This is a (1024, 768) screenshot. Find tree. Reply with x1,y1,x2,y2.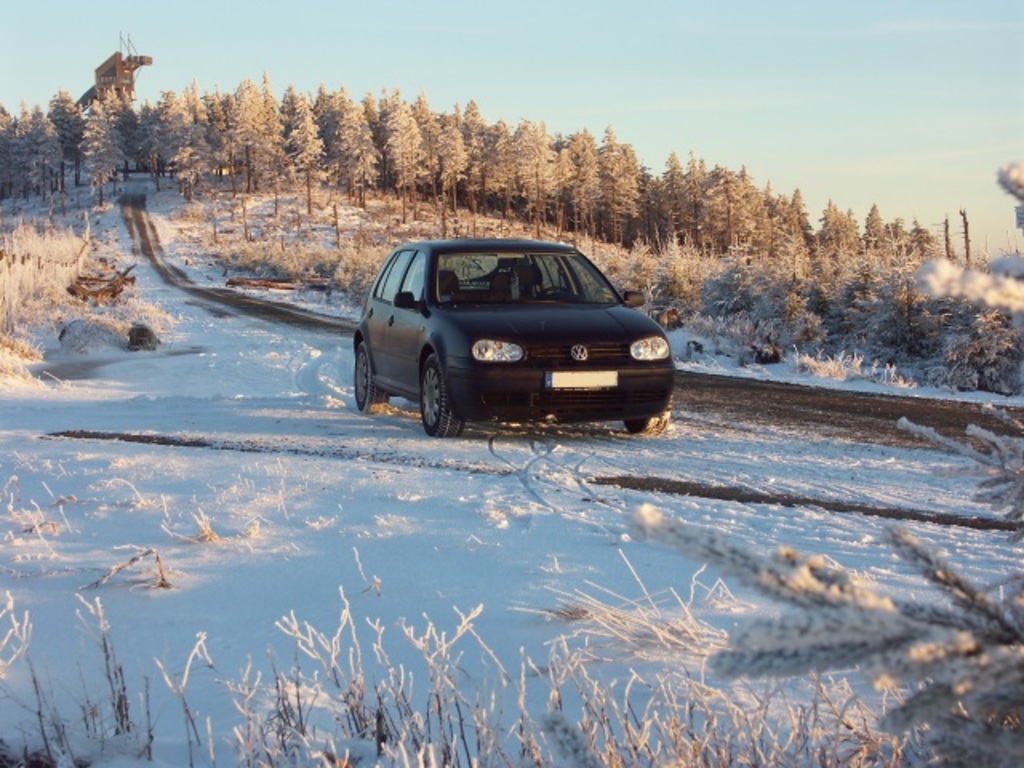
869,200,896,277.
